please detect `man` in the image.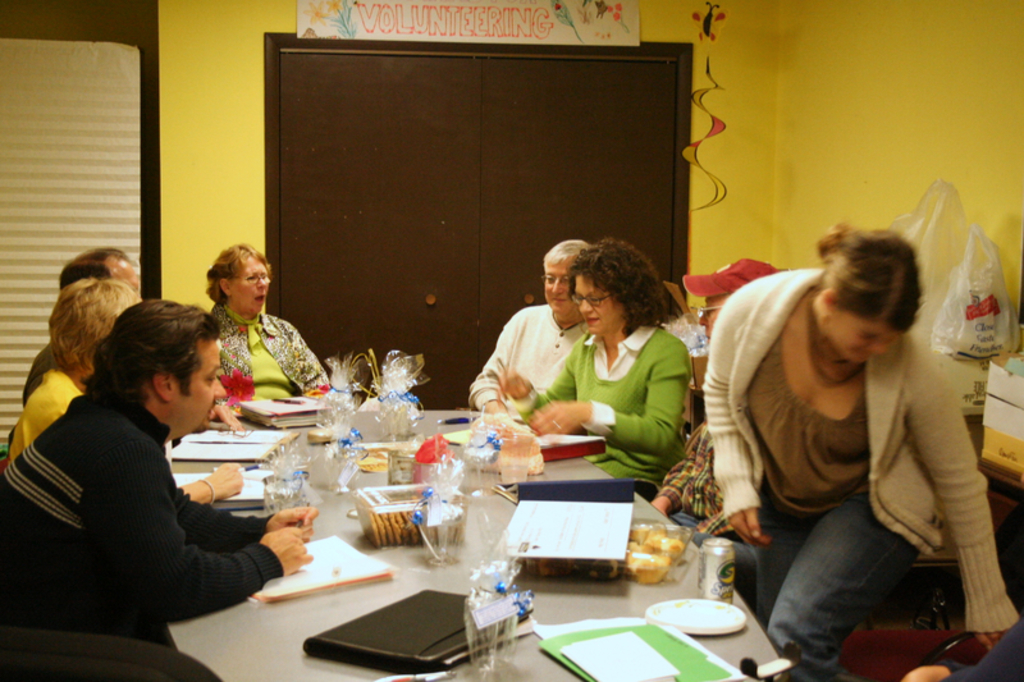
{"x1": 648, "y1": 256, "x2": 781, "y2": 550}.
